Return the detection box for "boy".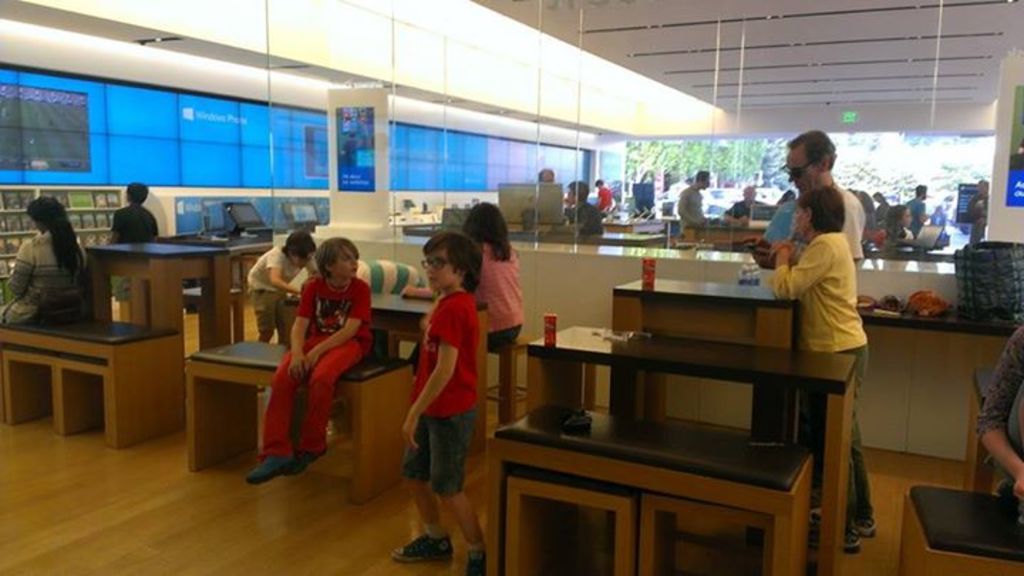
<bbox>250, 226, 323, 353</bbox>.
